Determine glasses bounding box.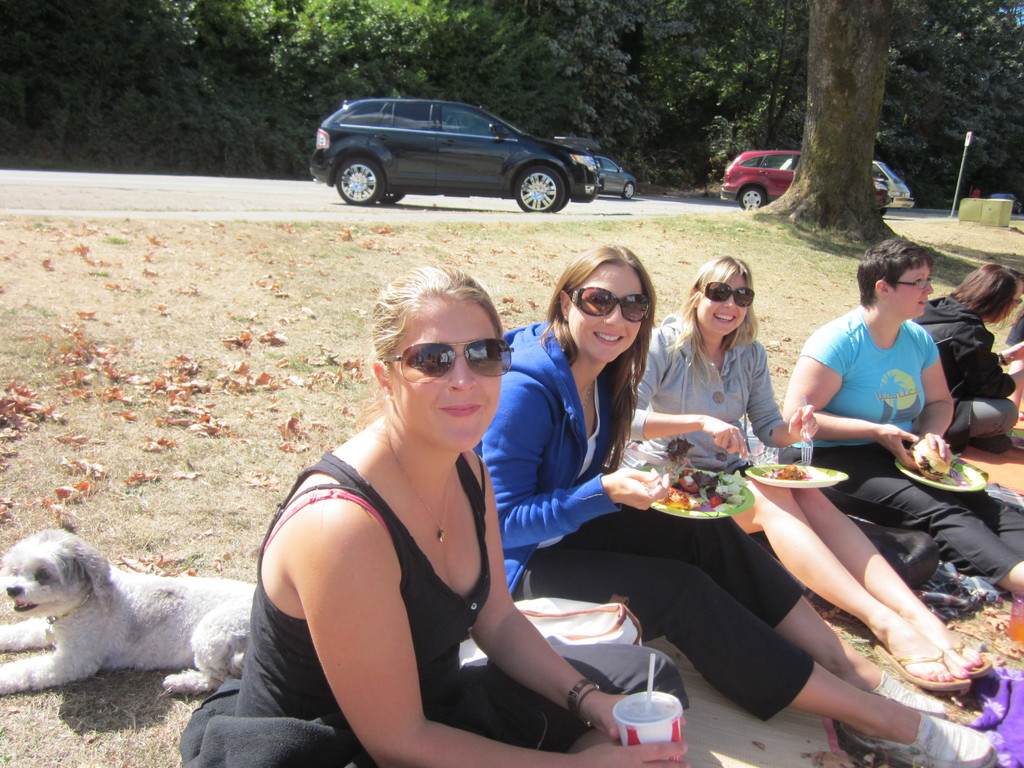
Determined: BBox(892, 275, 932, 291).
